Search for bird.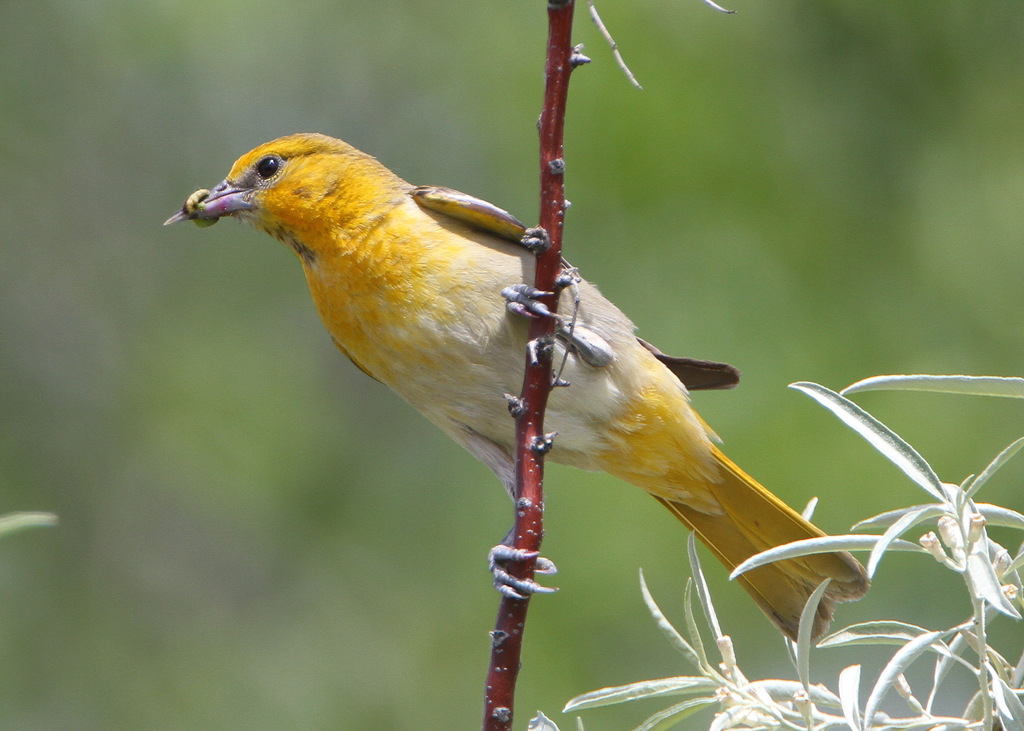
Found at l=175, t=138, r=854, b=641.
